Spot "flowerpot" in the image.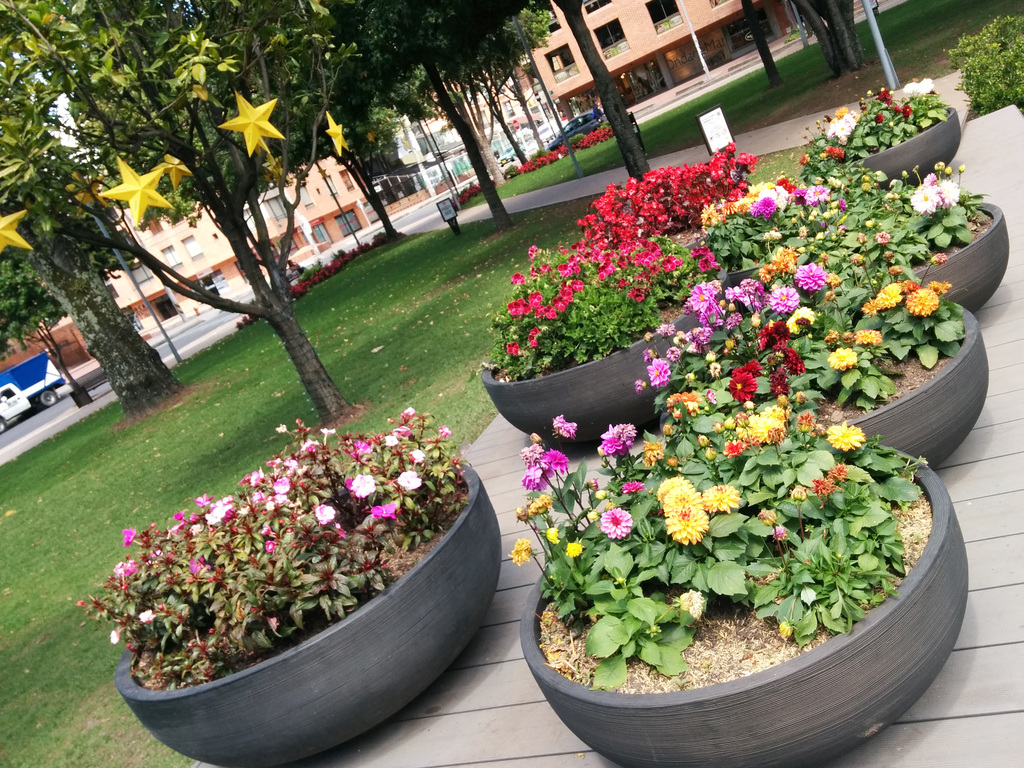
"flowerpot" found at BBox(113, 462, 501, 767).
